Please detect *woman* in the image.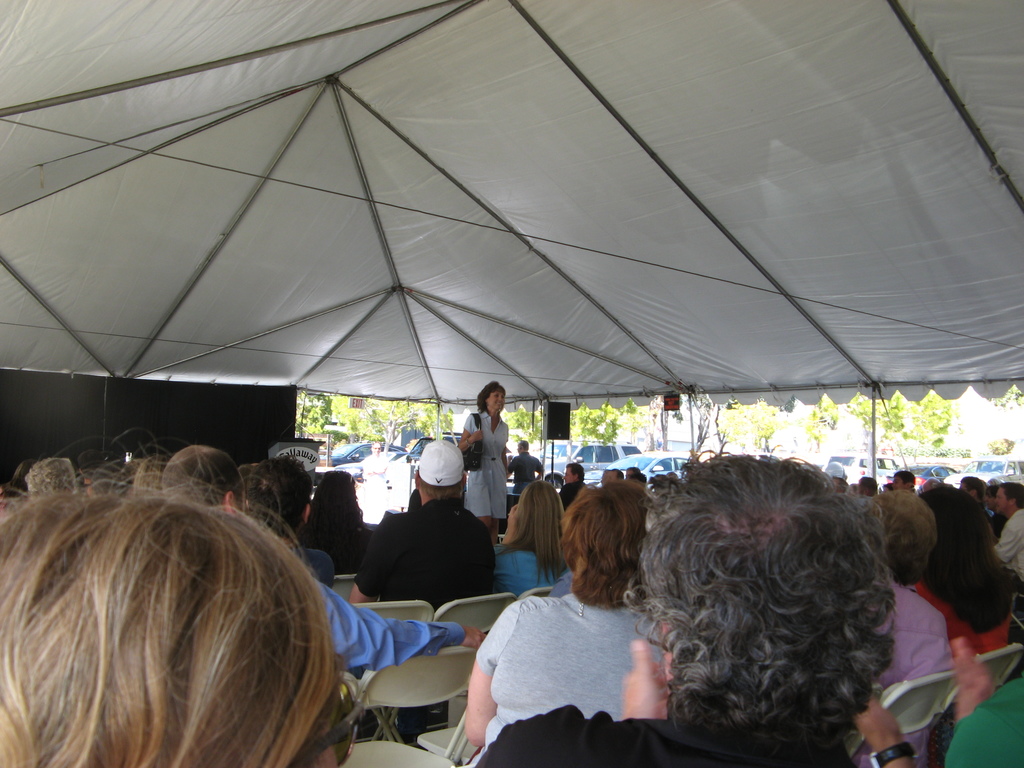
detection(297, 470, 371, 577).
